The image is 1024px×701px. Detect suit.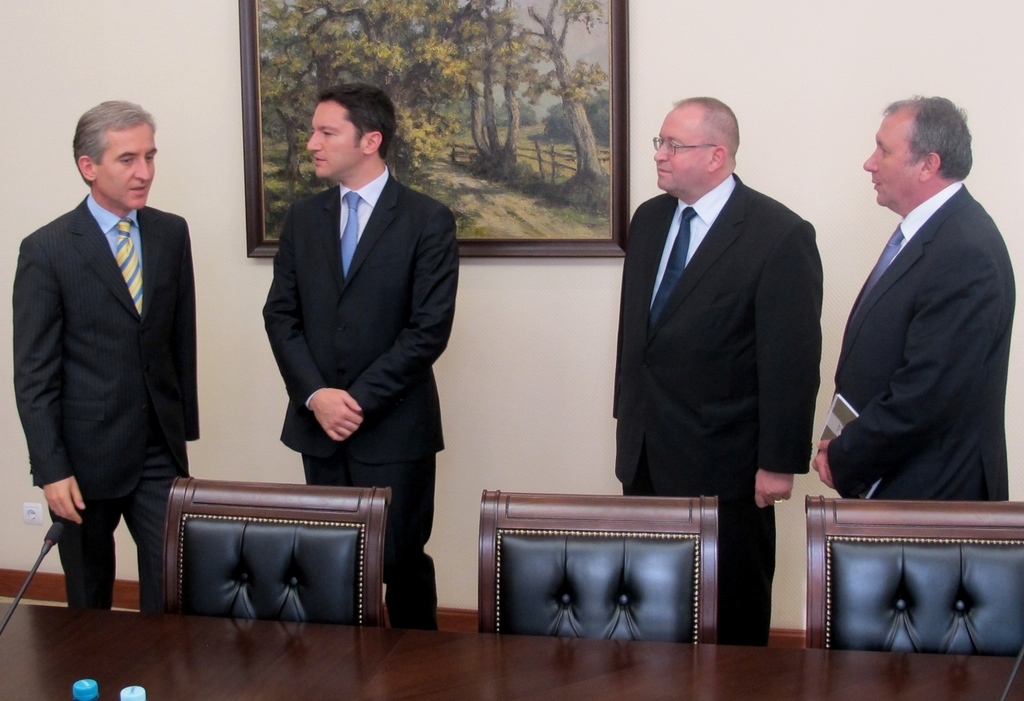
Detection: {"x1": 830, "y1": 182, "x2": 1017, "y2": 499}.
